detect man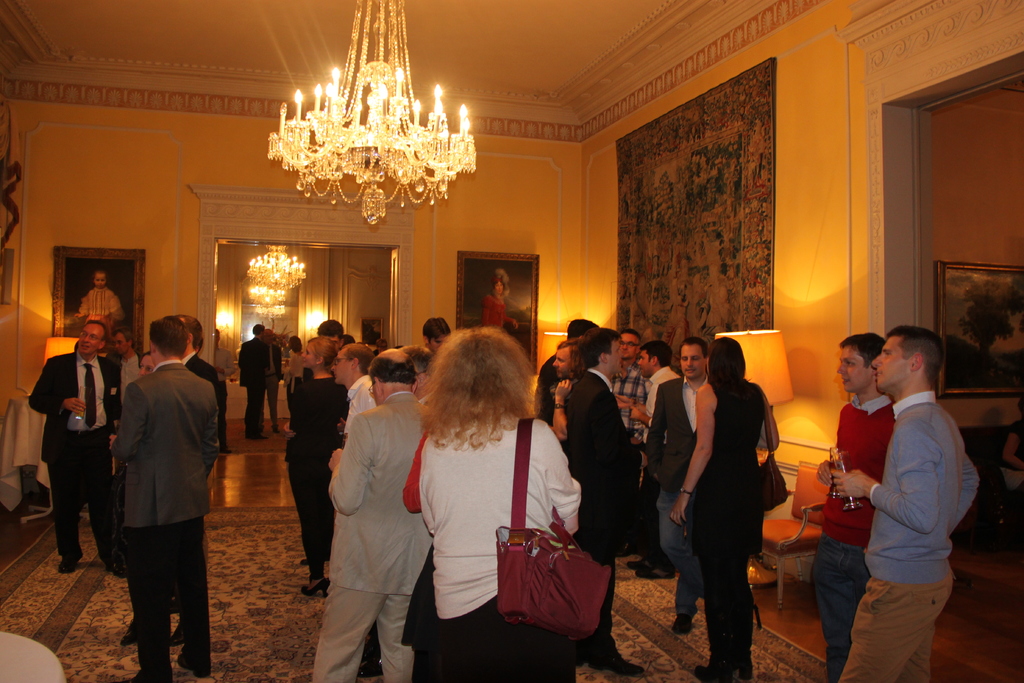
[314, 320, 340, 355]
